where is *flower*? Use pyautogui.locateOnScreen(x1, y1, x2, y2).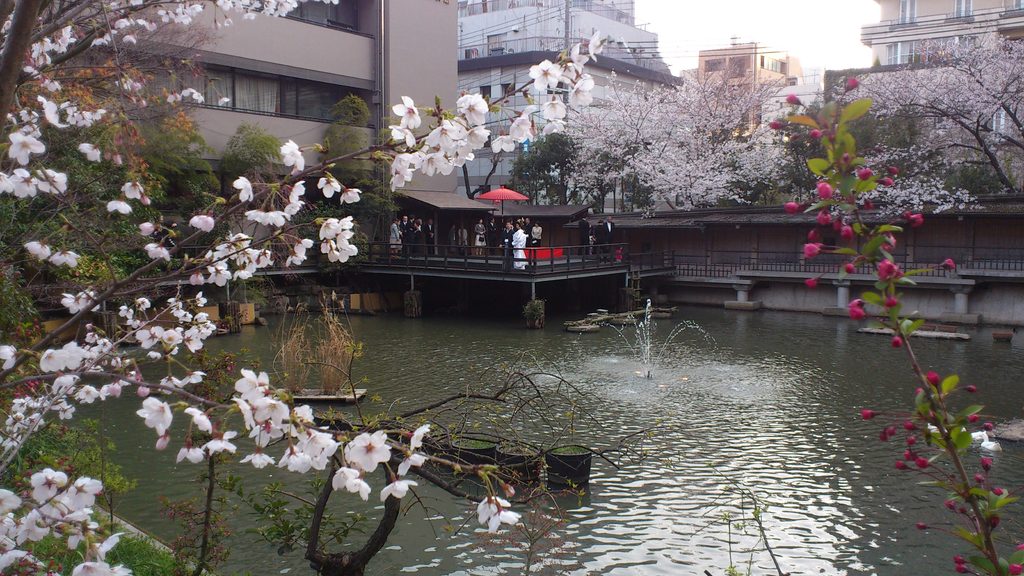
pyautogui.locateOnScreen(344, 434, 392, 479).
